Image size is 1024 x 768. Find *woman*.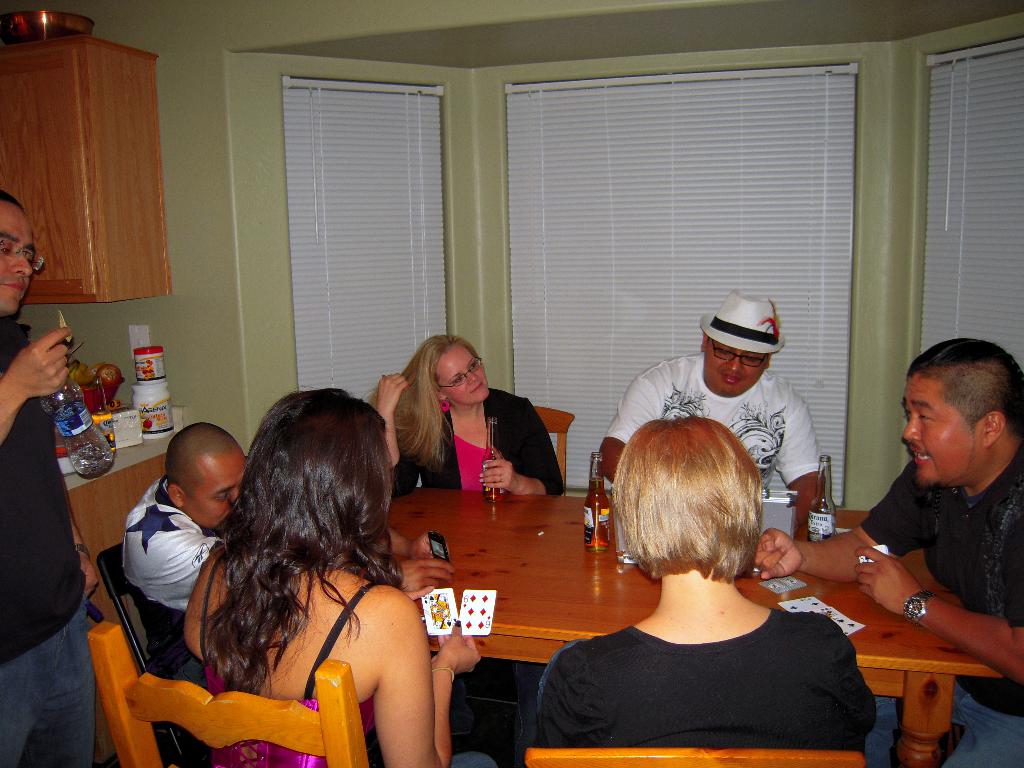
{"x1": 361, "y1": 337, "x2": 571, "y2": 504}.
